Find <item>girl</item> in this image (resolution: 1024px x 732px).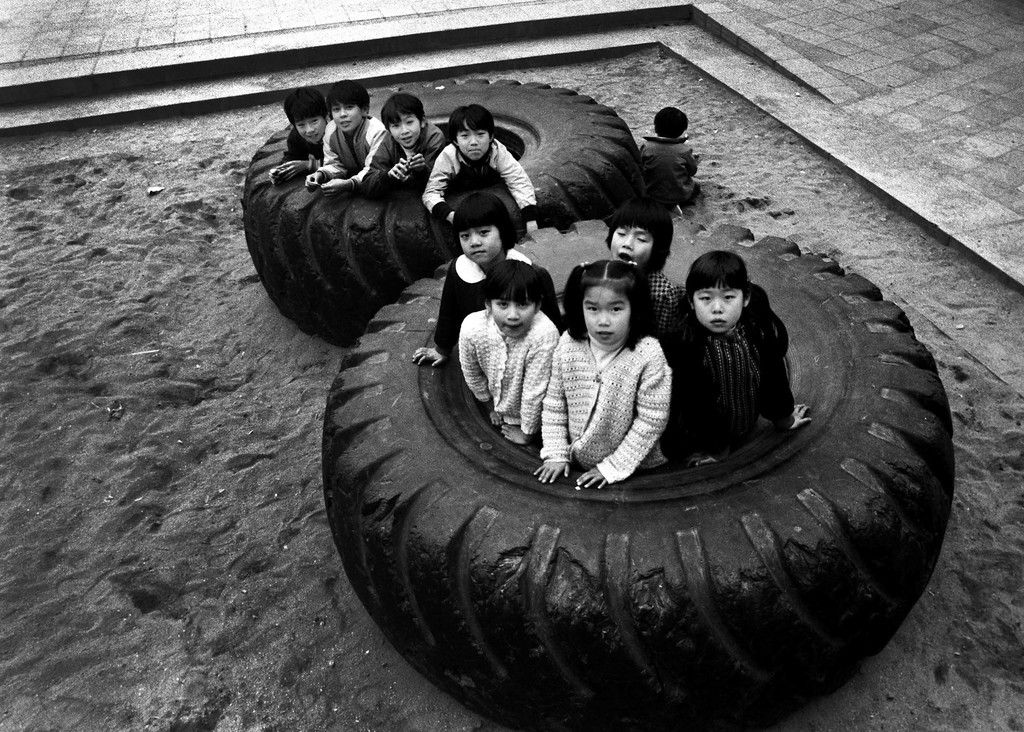
404:193:561:371.
